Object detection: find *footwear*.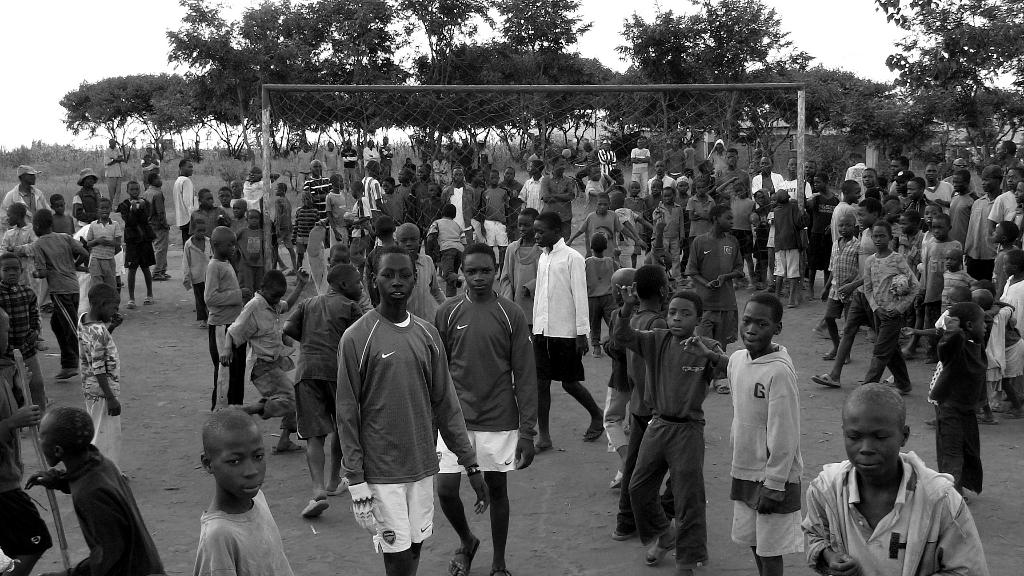
rect(126, 300, 138, 309).
